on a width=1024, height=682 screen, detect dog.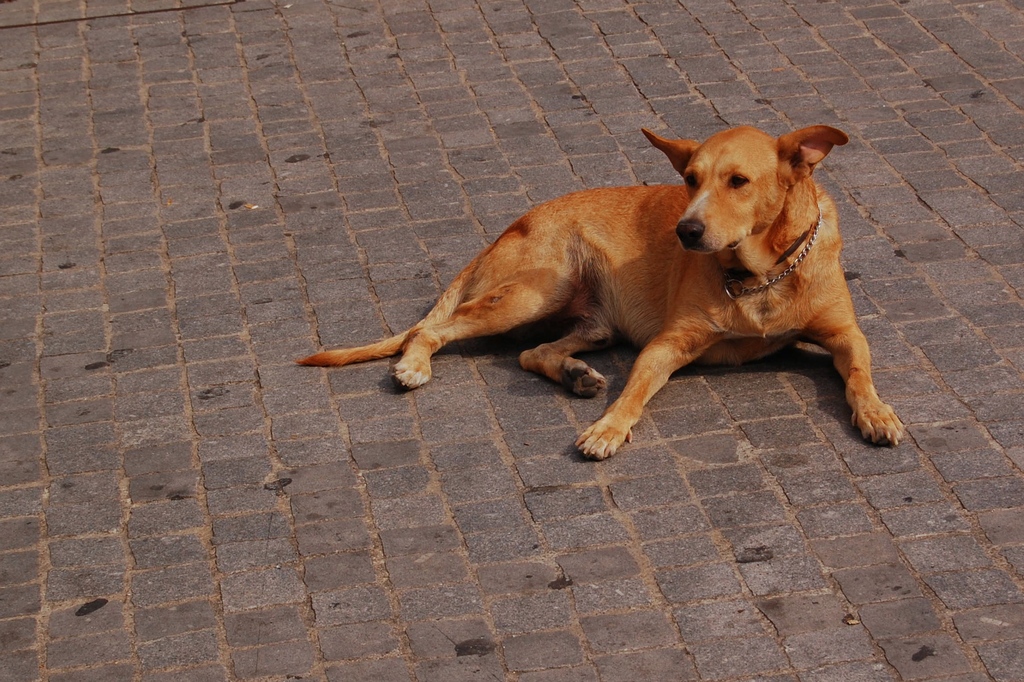
[289,121,911,471].
